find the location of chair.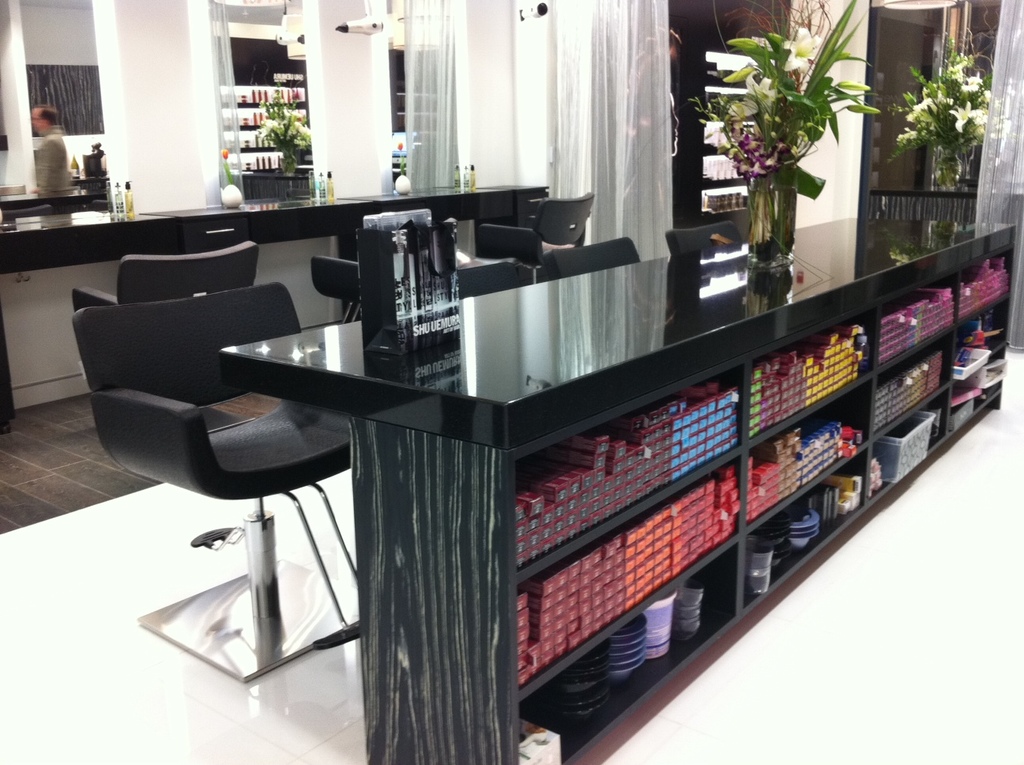
Location: box=[309, 255, 365, 326].
